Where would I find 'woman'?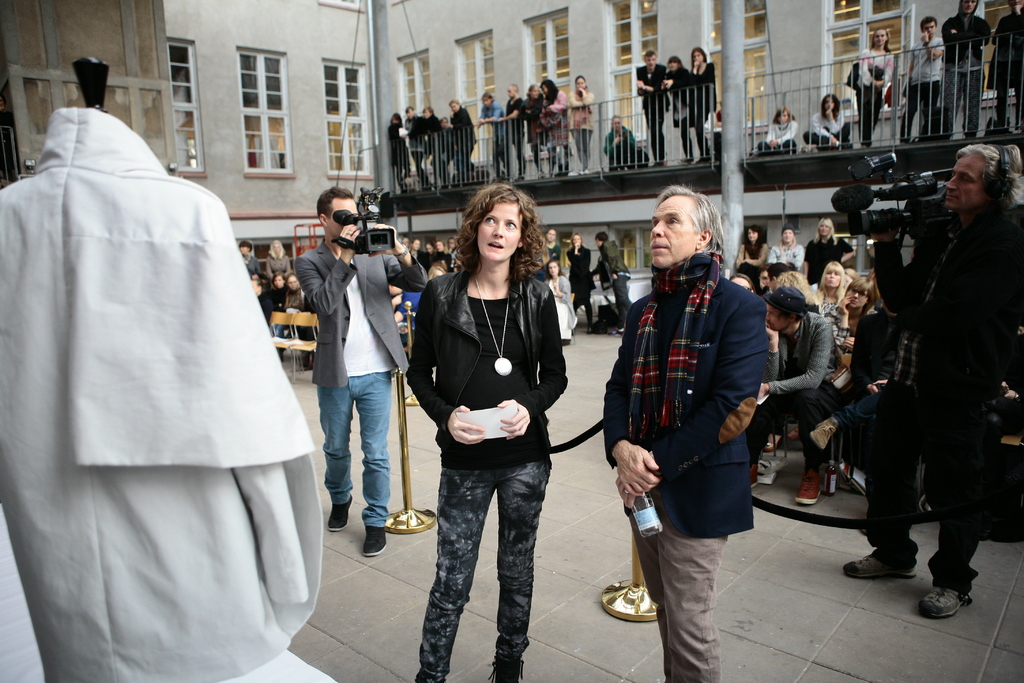
At [left=736, top=225, right=767, bottom=275].
